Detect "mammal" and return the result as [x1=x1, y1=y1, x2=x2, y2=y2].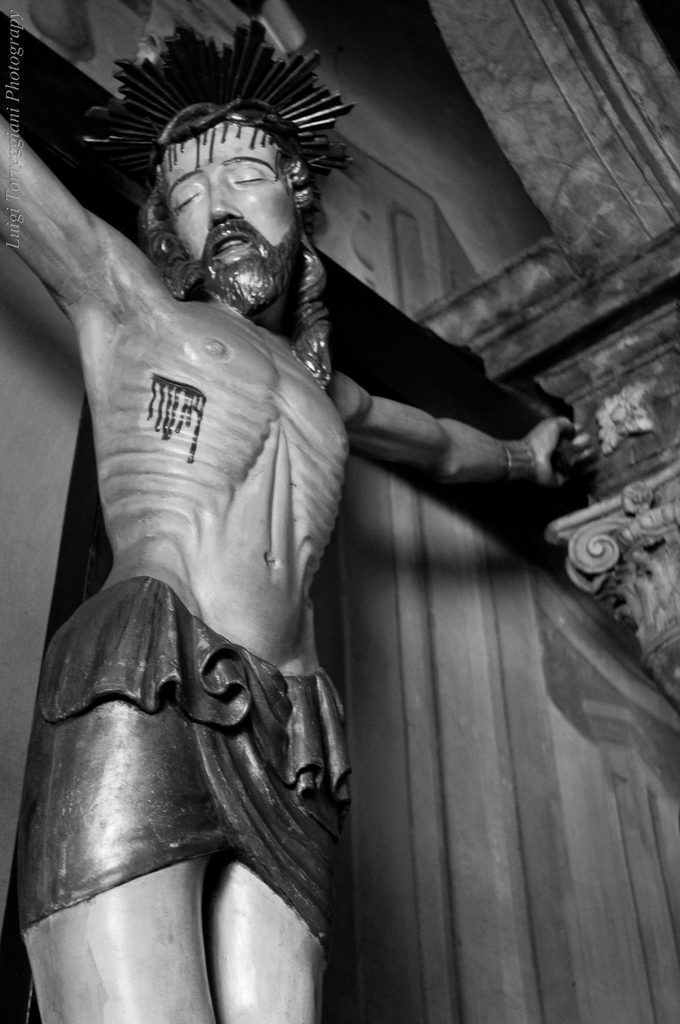
[x1=0, y1=4, x2=592, y2=1023].
